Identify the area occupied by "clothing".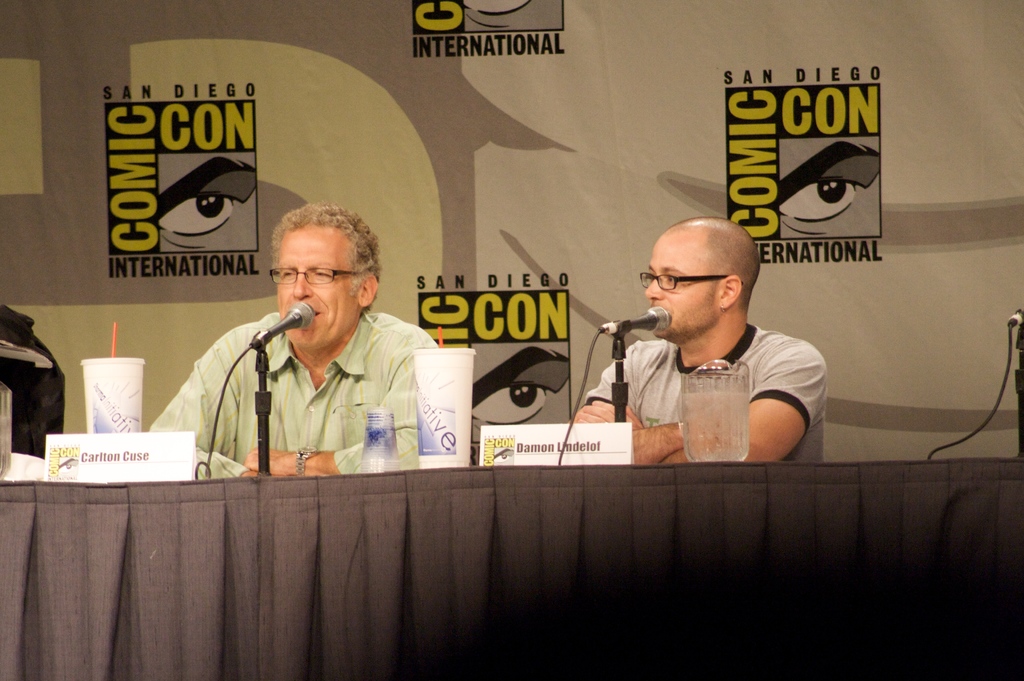
Area: 580,322,827,463.
